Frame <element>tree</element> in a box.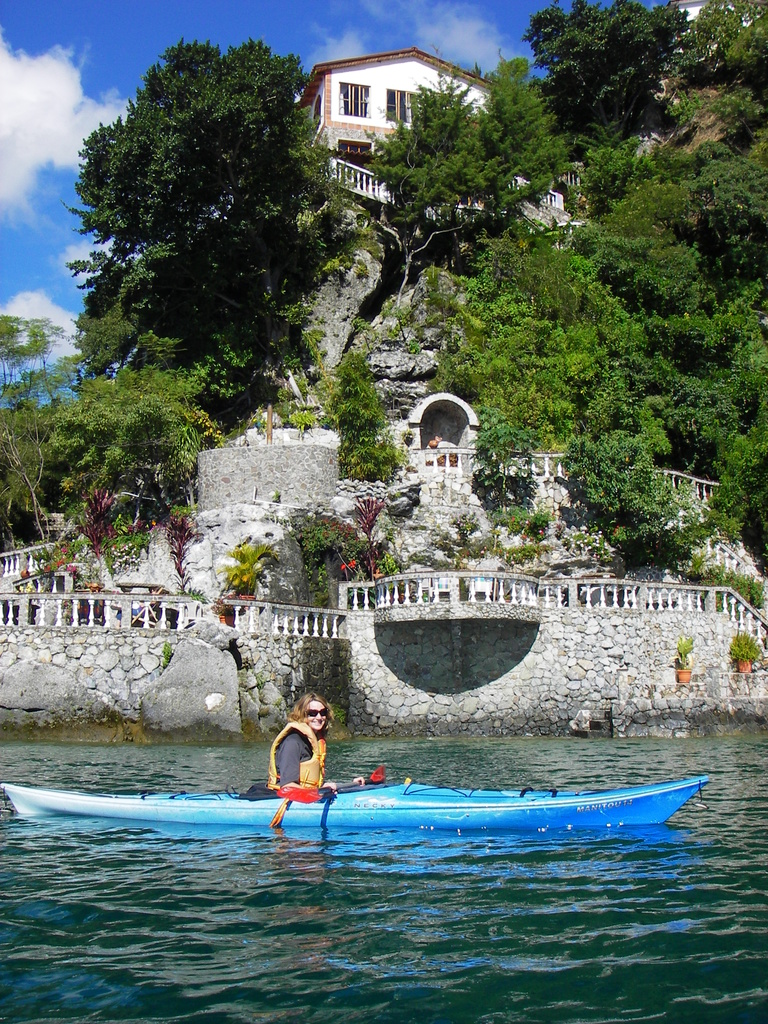
bbox=(419, 127, 767, 603).
